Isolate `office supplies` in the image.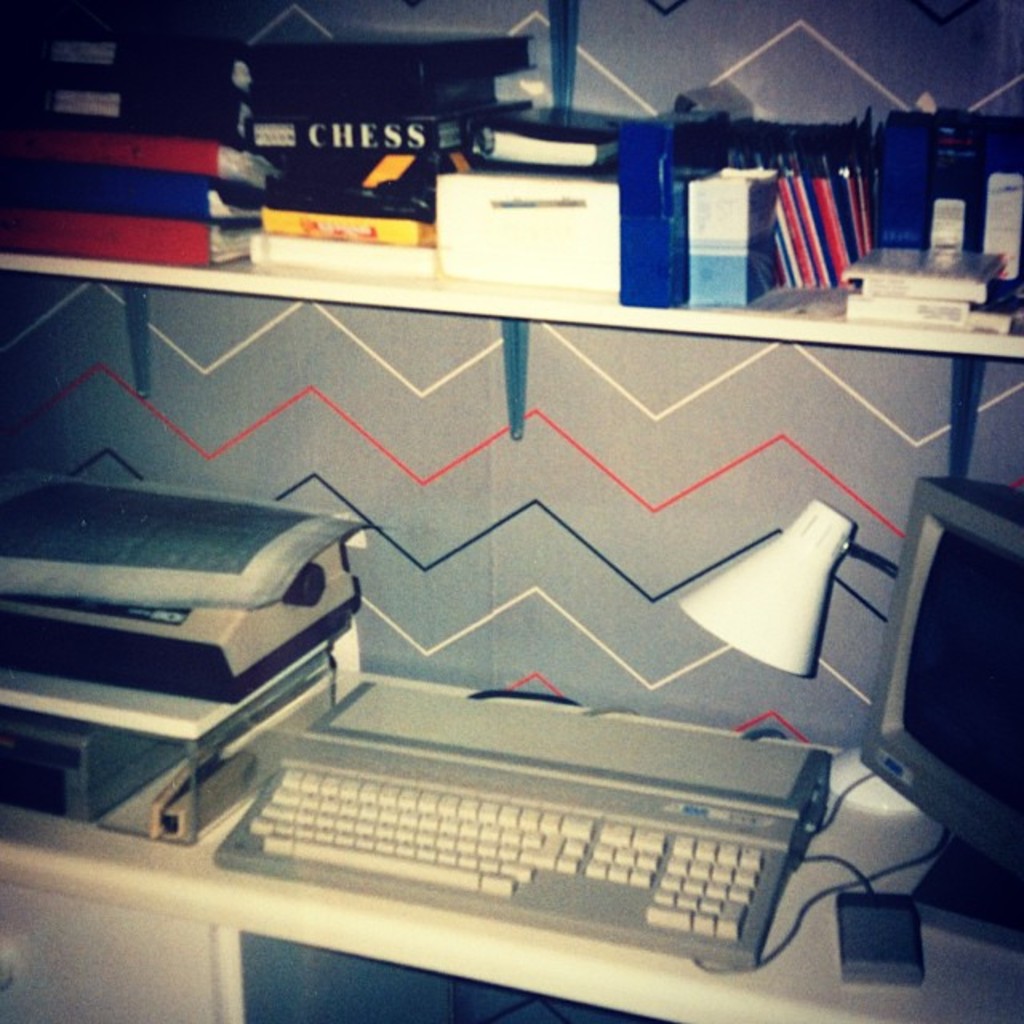
Isolated region: <region>256, 78, 496, 112</region>.
